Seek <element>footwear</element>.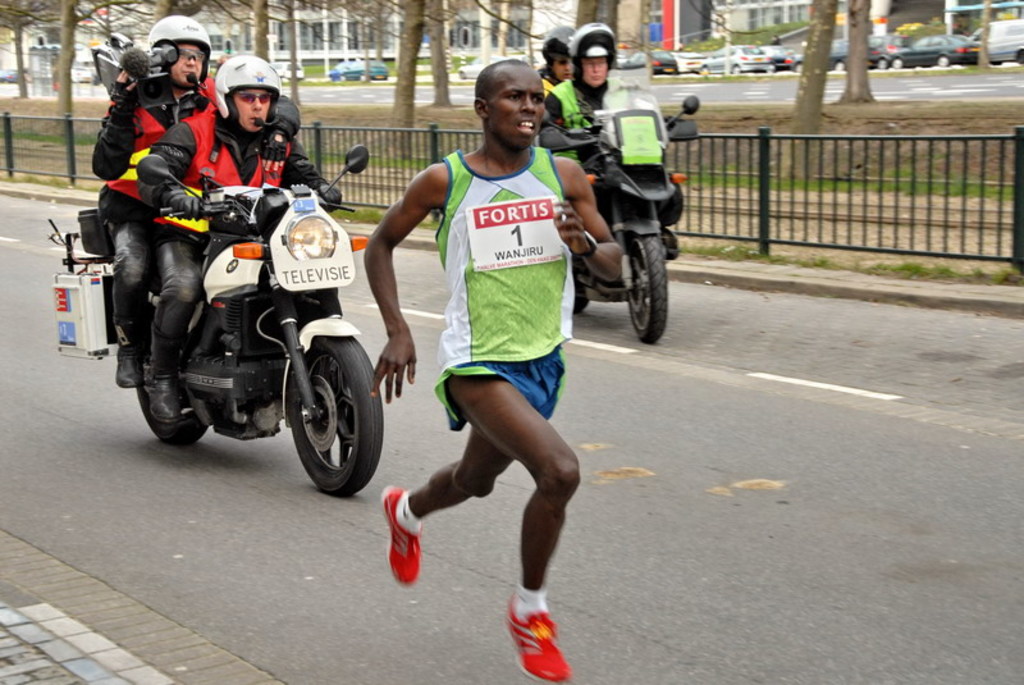
x1=498 y1=593 x2=563 y2=670.
